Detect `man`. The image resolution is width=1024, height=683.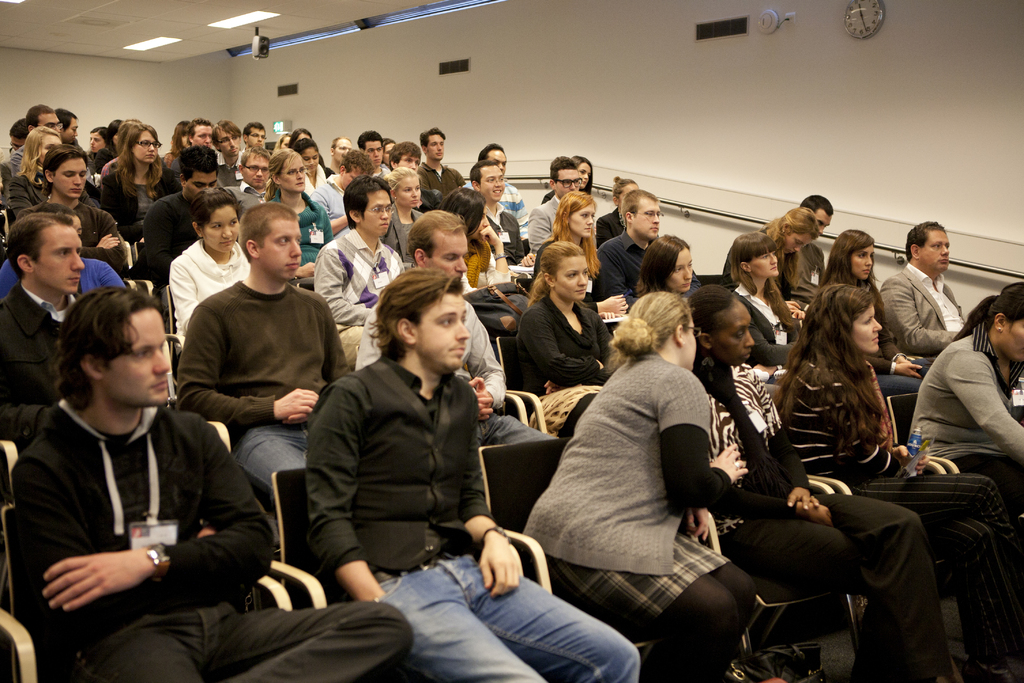
[x1=468, y1=157, x2=525, y2=268].
